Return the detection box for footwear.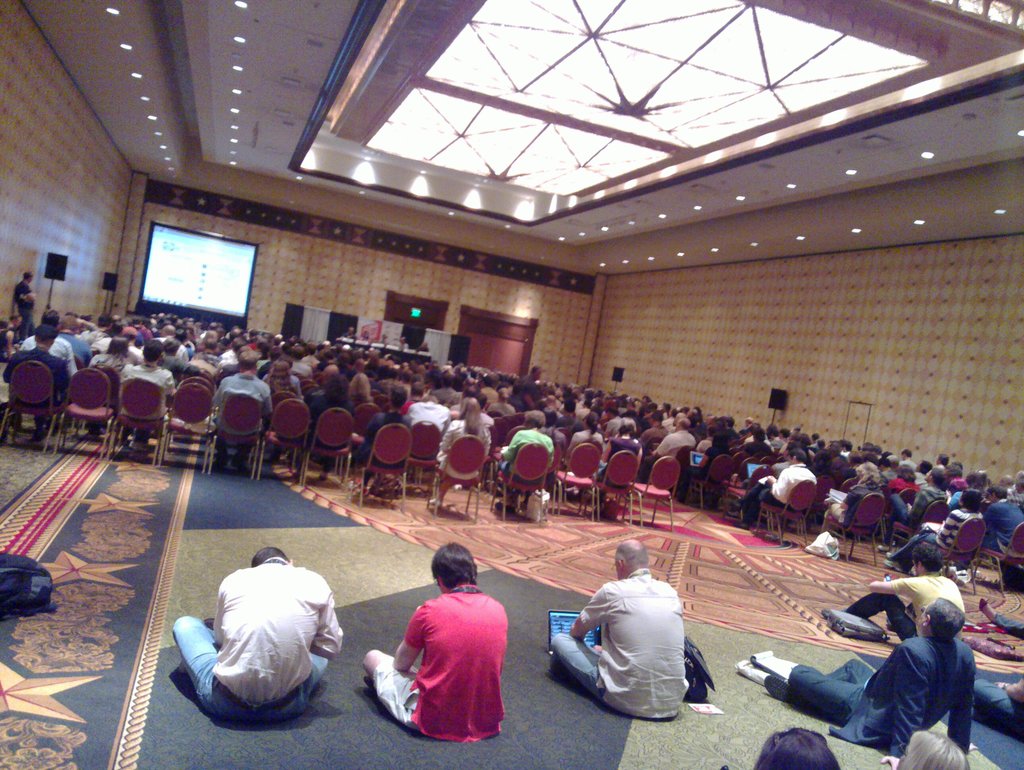
rect(30, 416, 47, 445).
